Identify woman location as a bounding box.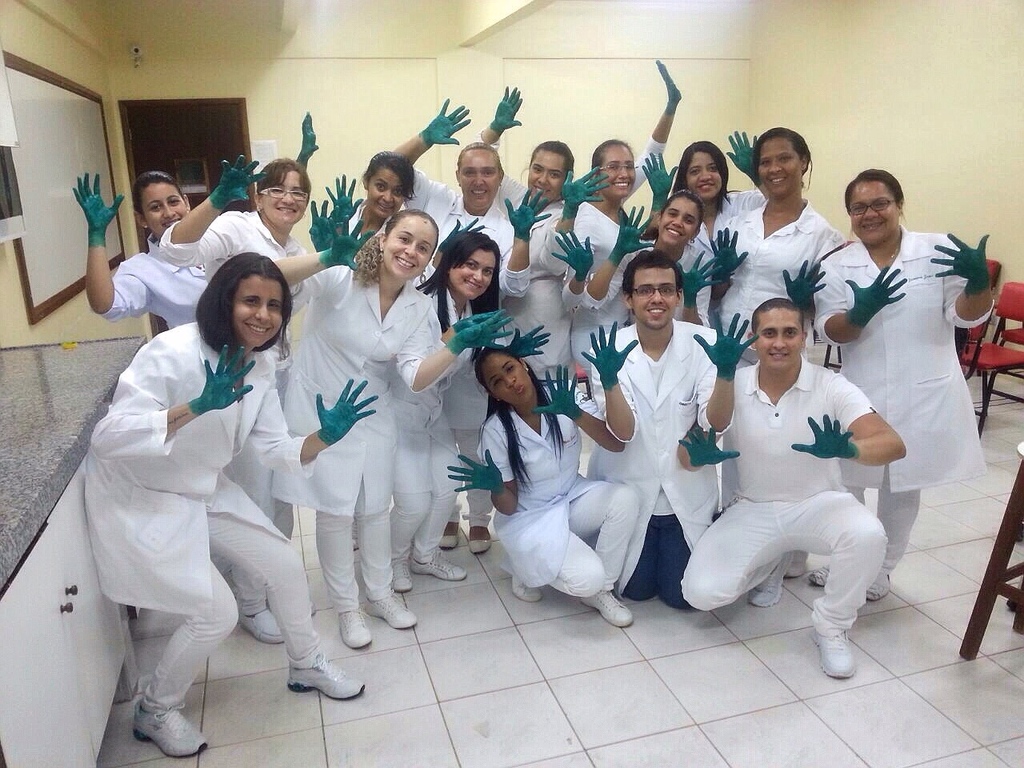
box=[810, 158, 994, 606].
